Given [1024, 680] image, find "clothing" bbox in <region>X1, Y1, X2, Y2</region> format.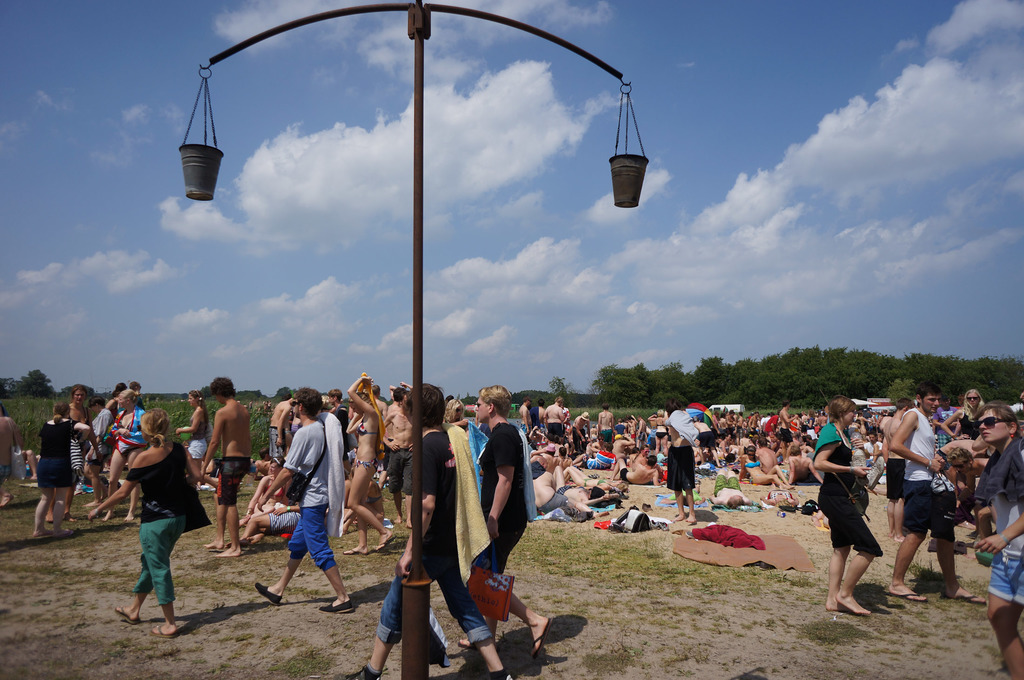
<region>586, 450, 616, 471</region>.
